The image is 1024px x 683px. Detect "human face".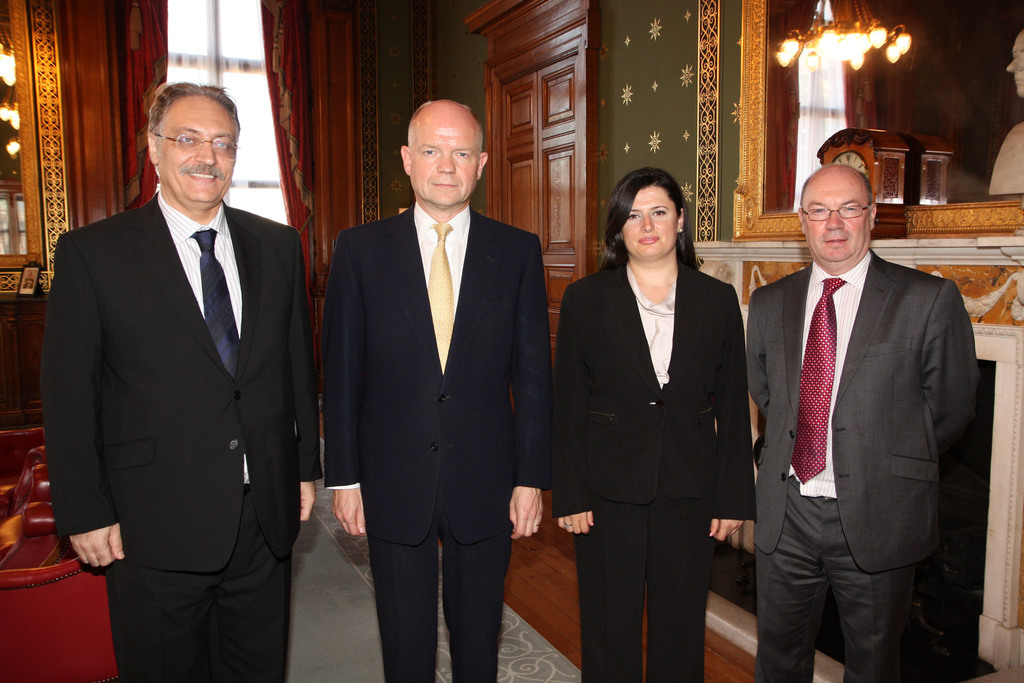
Detection: [left=620, top=191, right=678, bottom=257].
